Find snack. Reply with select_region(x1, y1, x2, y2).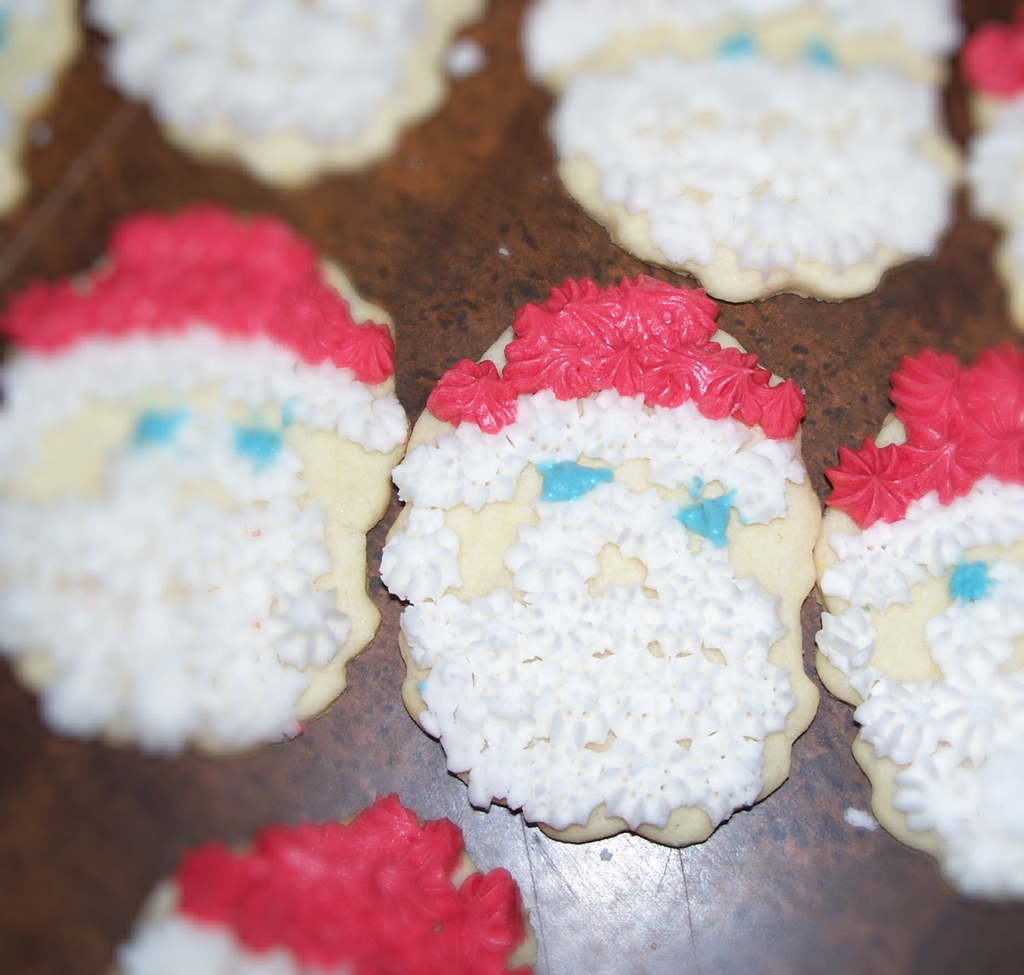
select_region(90, 3, 493, 193).
